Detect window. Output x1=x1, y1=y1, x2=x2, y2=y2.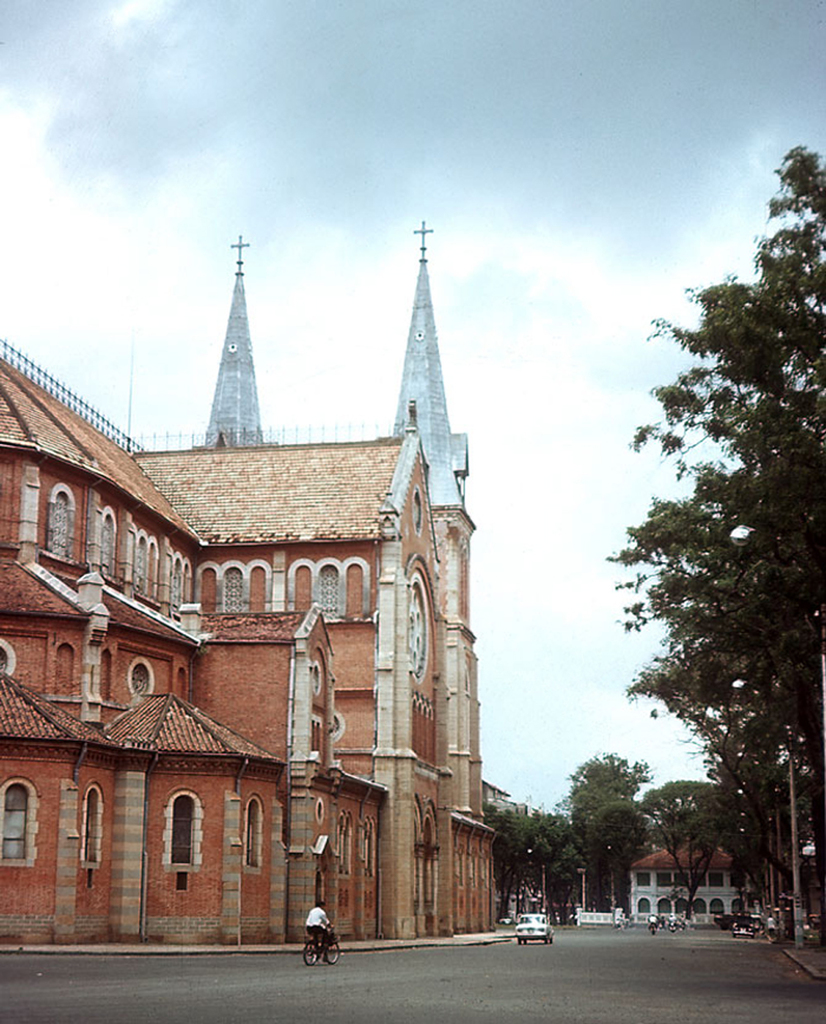
x1=81, y1=779, x2=106, y2=868.
